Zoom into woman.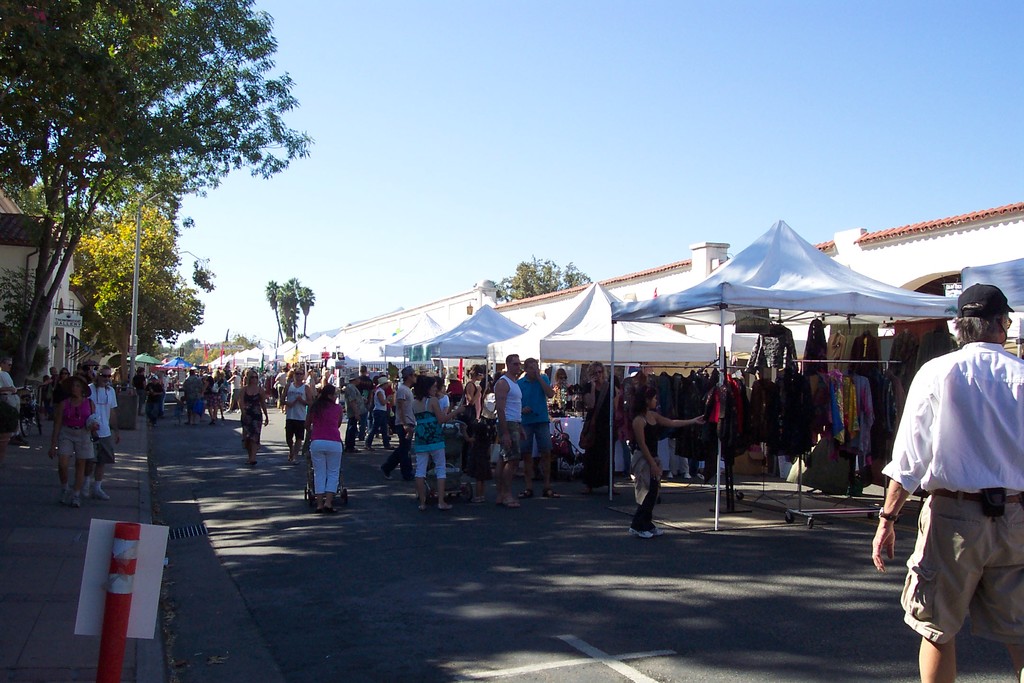
Zoom target: x1=629, y1=386, x2=707, y2=541.
